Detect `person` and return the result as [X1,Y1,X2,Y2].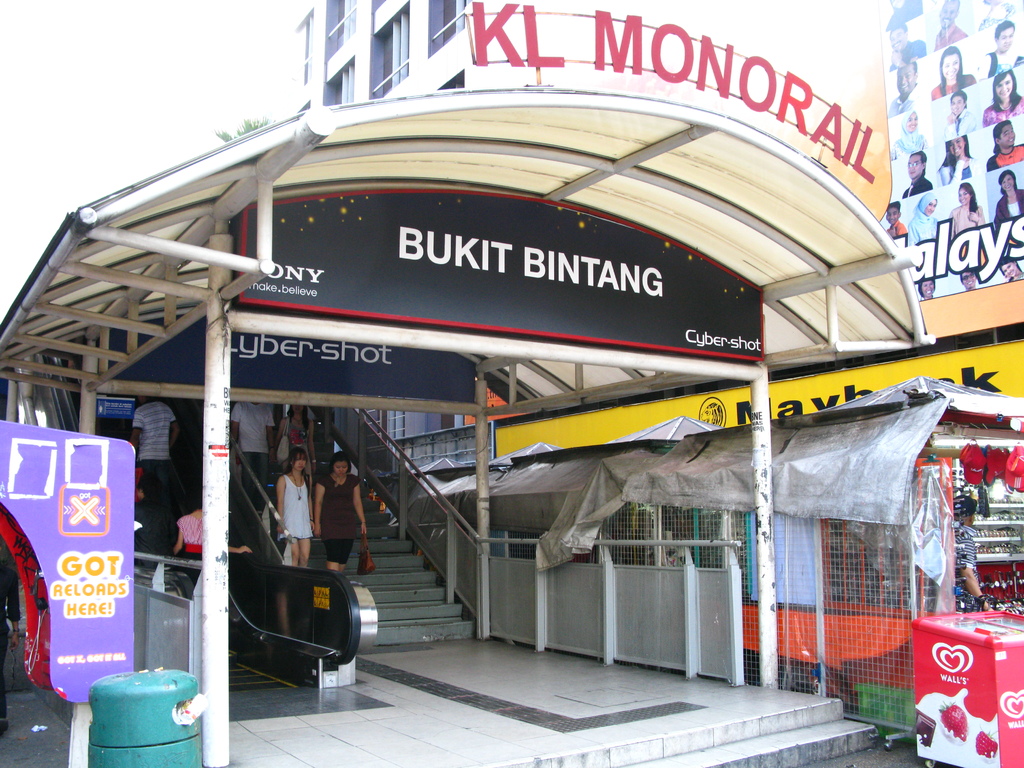
[954,482,990,612].
